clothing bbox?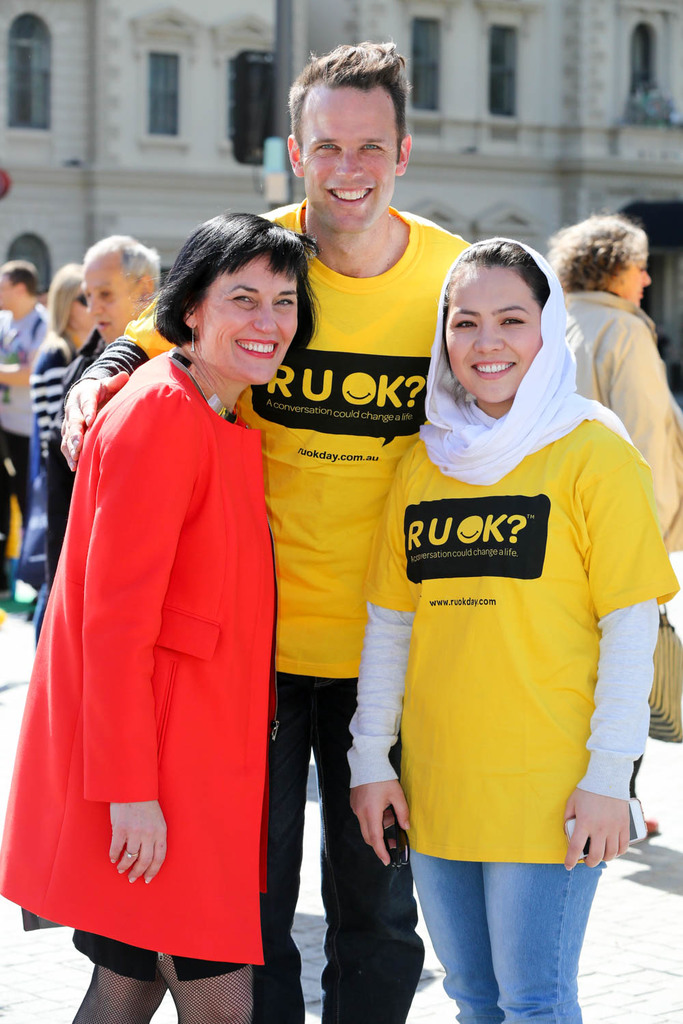
locate(345, 231, 673, 1022)
